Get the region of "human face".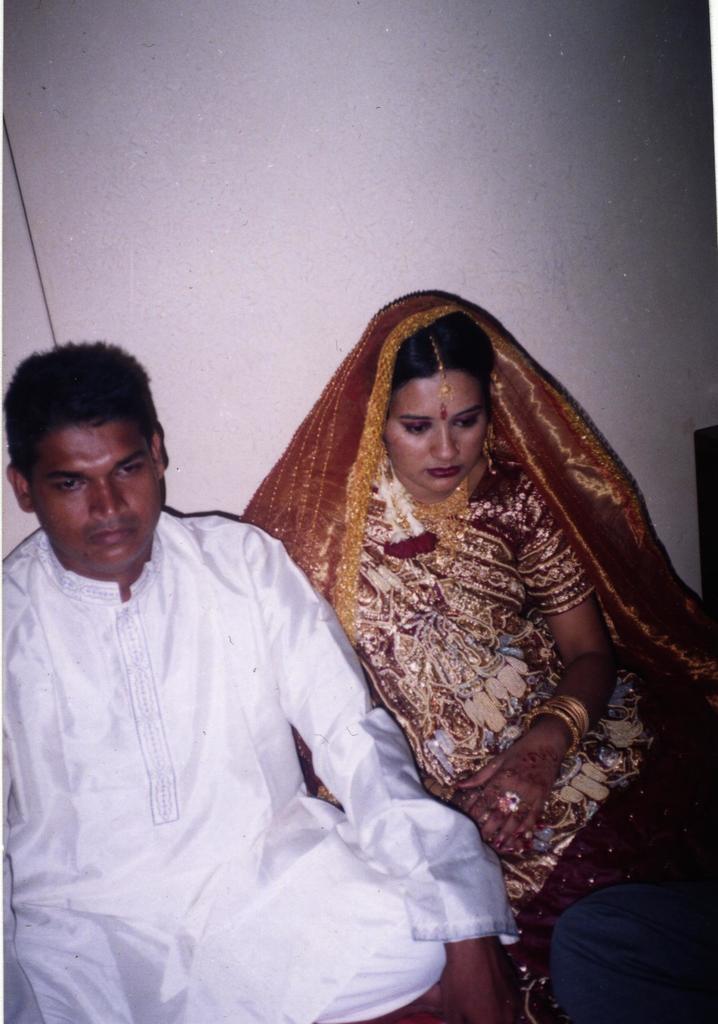
[30,431,163,562].
